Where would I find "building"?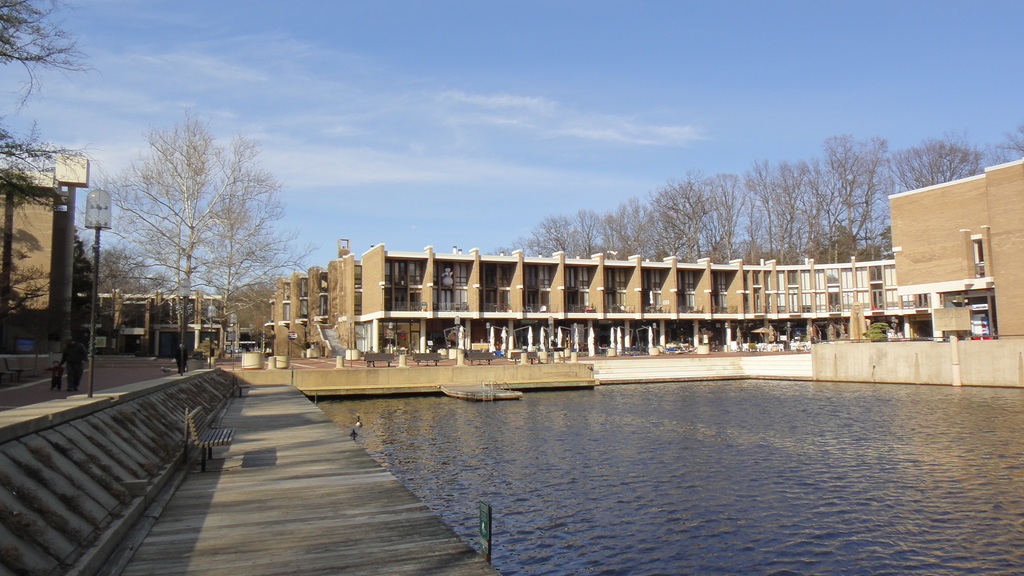
At 263 237 899 358.
